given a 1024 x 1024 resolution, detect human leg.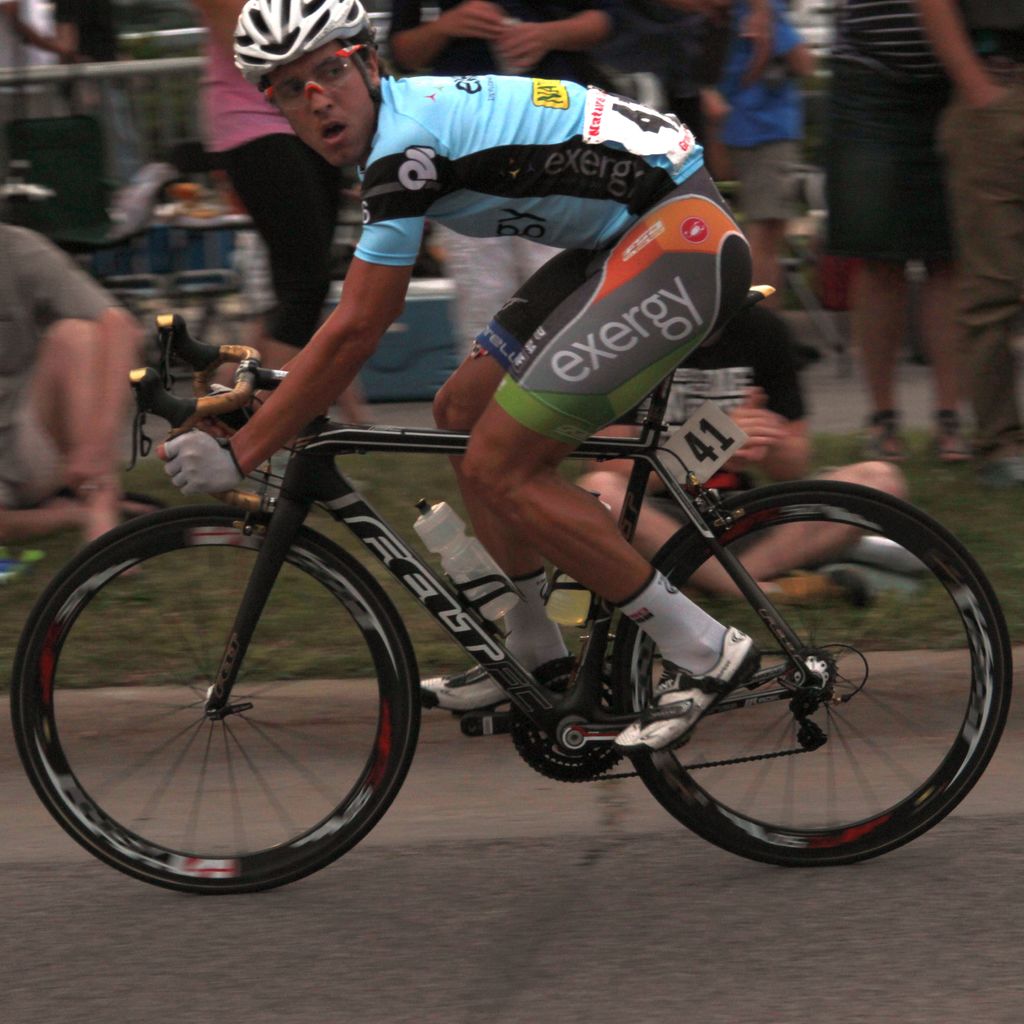
Rect(912, 86, 970, 461).
